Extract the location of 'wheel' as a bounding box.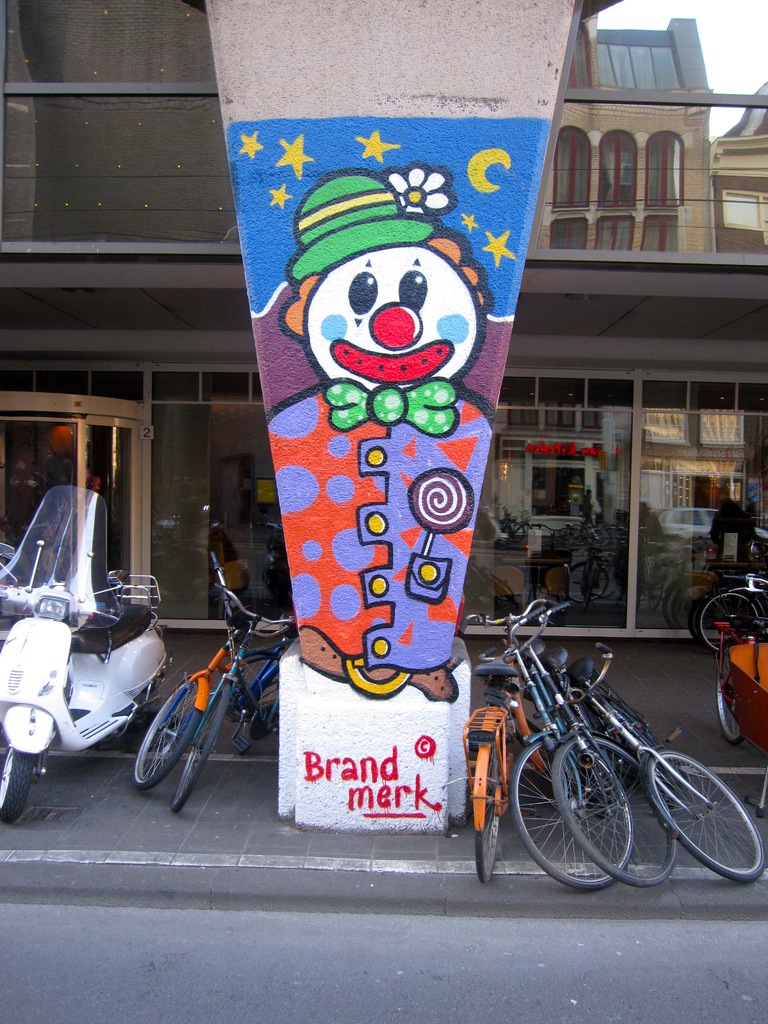
detection(688, 588, 762, 653).
